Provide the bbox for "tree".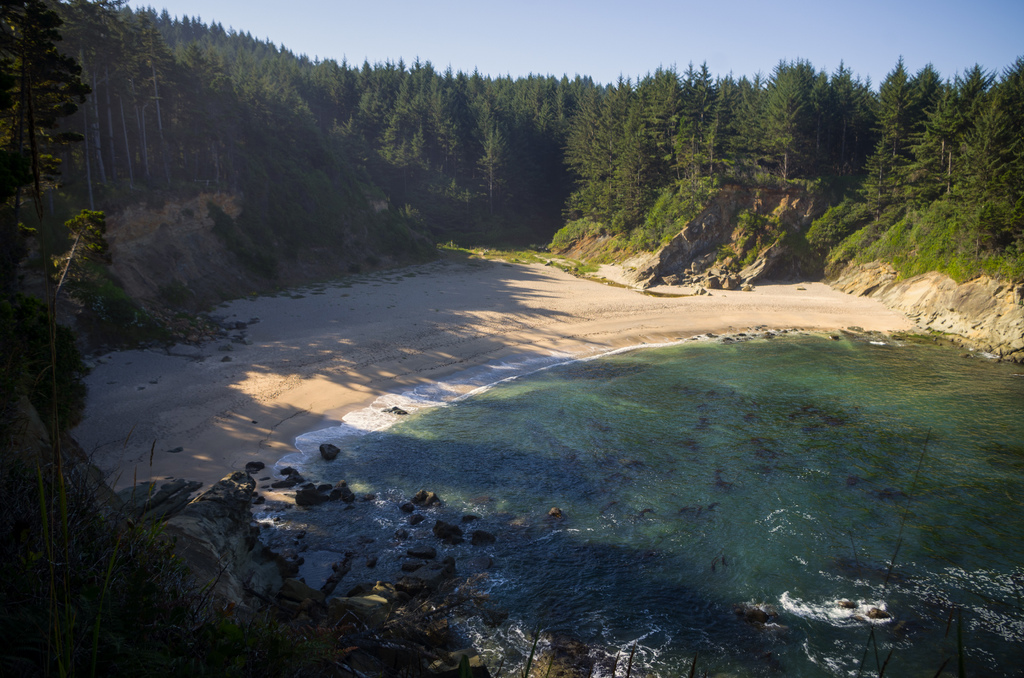
<box>954,60,1016,249</box>.
